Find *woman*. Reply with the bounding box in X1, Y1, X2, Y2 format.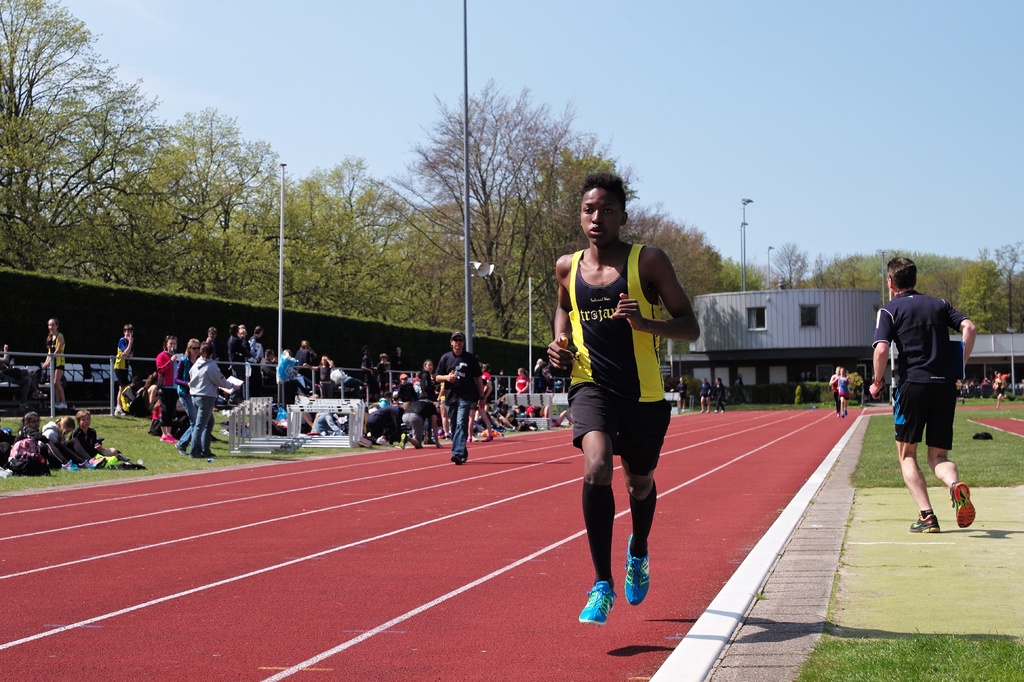
184, 342, 241, 459.
